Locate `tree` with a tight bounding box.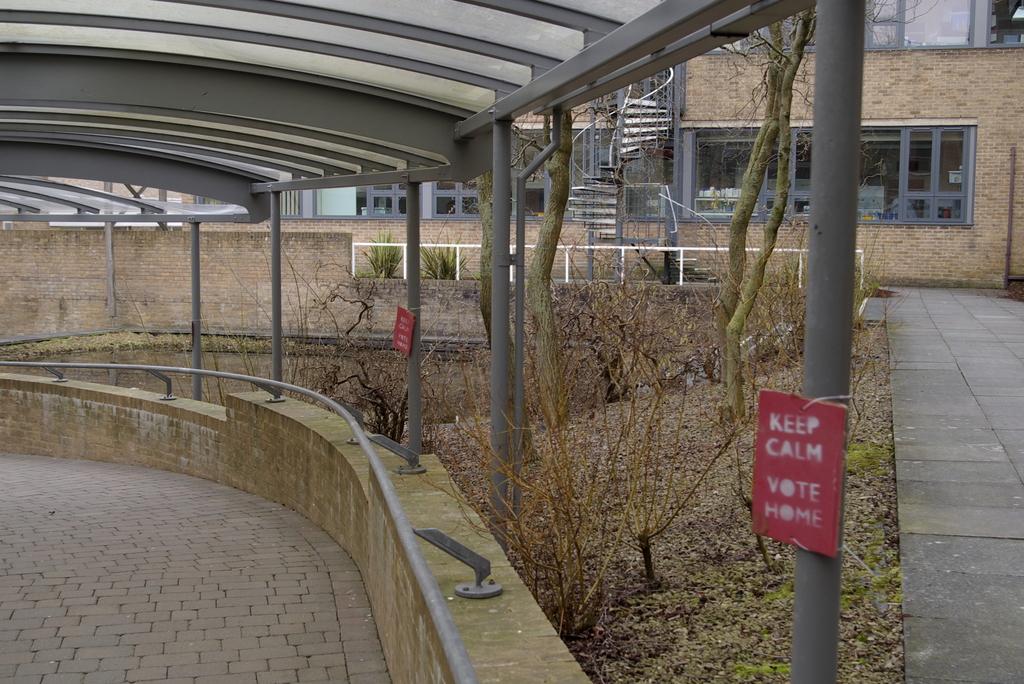
(538, 103, 572, 422).
